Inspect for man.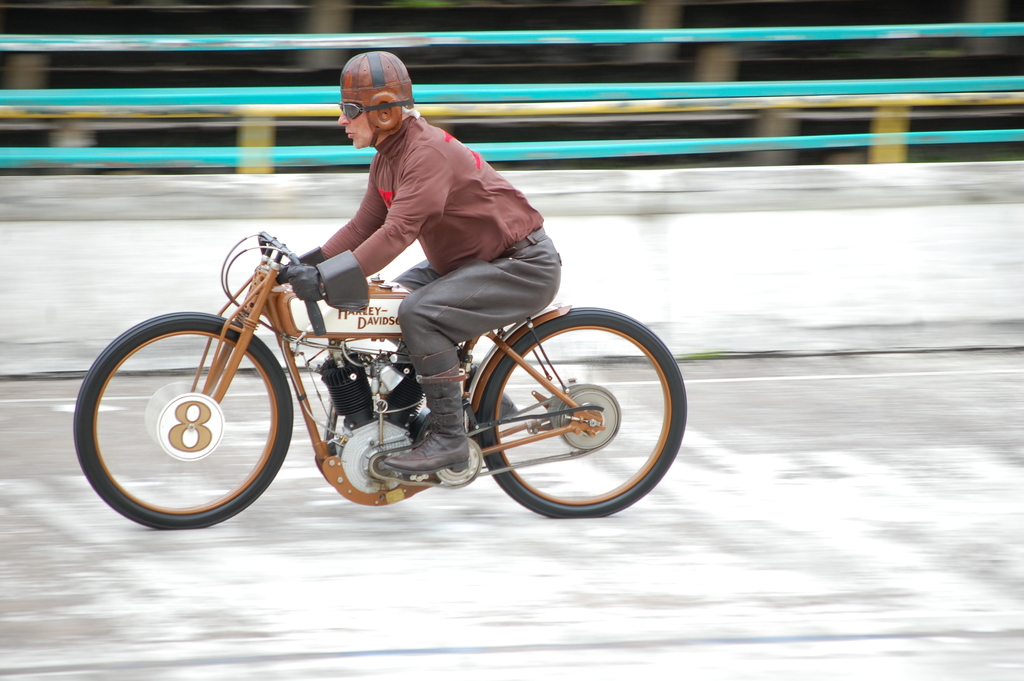
Inspection: 220:139:579:515.
